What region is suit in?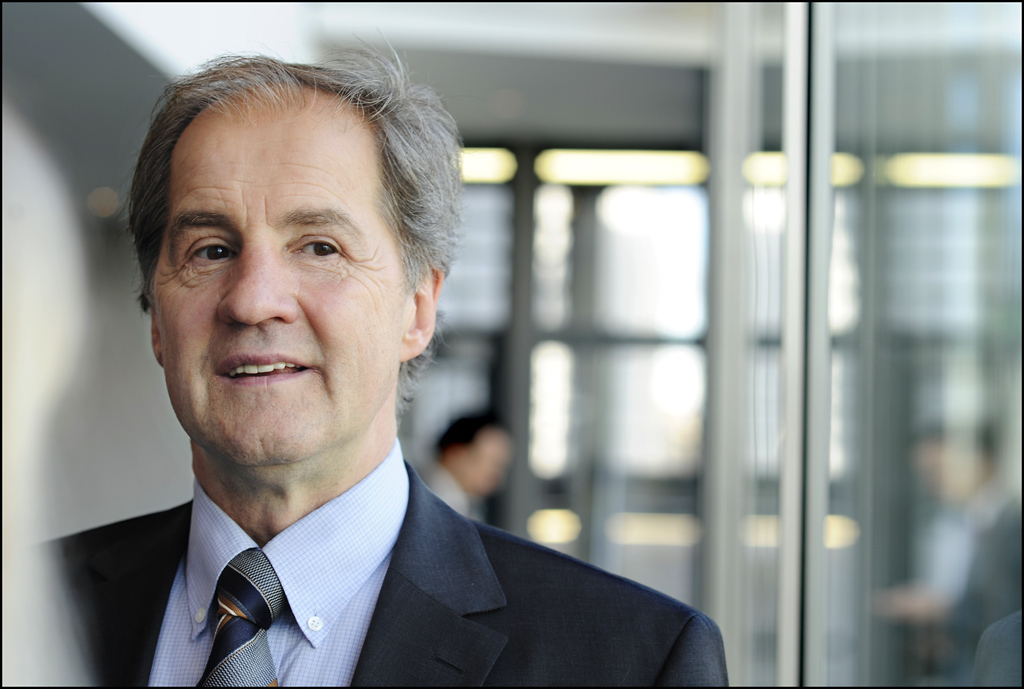
x1=38 y1=372 x2=732 y2=682.
